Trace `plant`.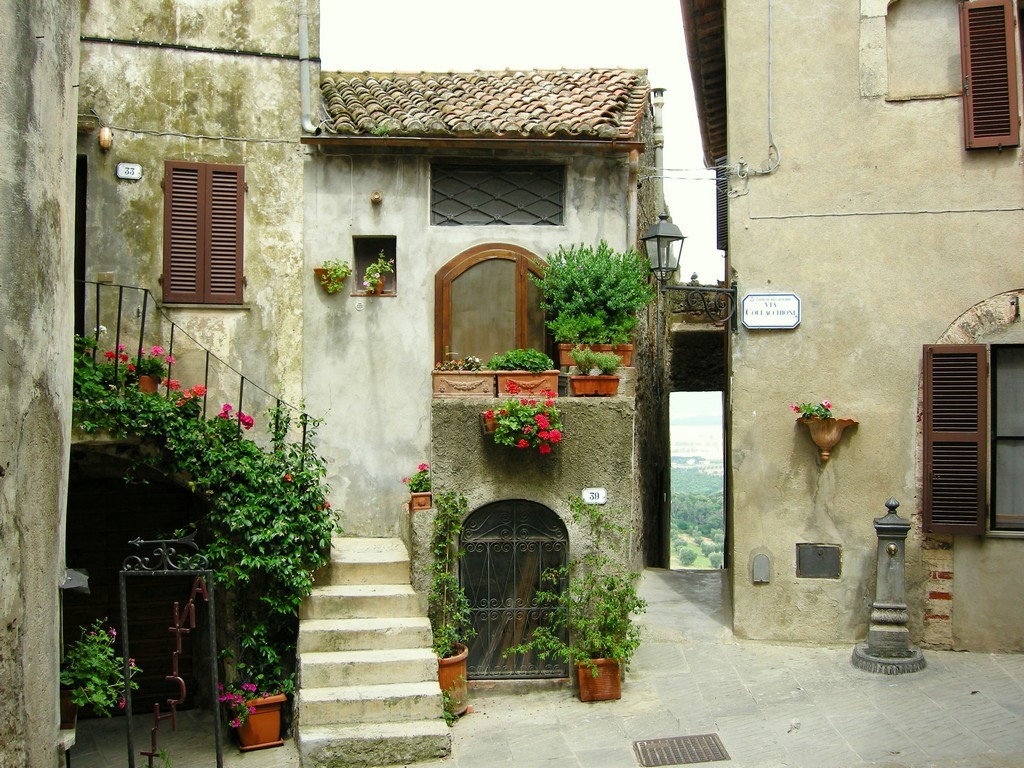
Traced to <box>315,253,352,294</box>.
